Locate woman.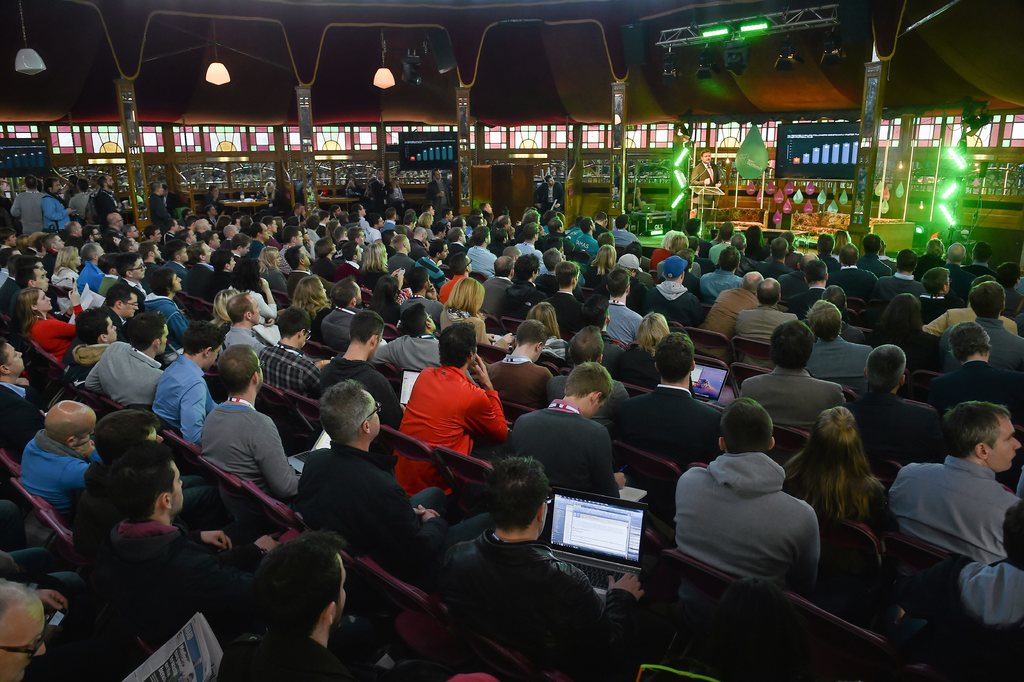
Bounding box: [x1=440, y1=278, x2=513, y2=351].
